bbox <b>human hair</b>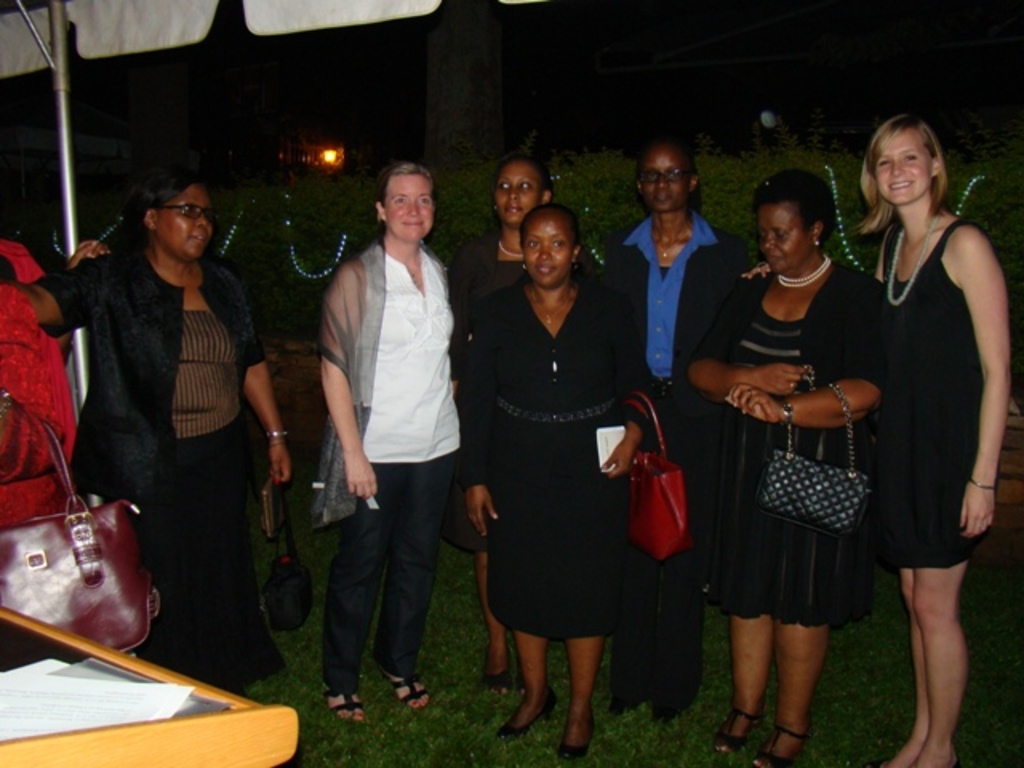
[755,166,837,245]
